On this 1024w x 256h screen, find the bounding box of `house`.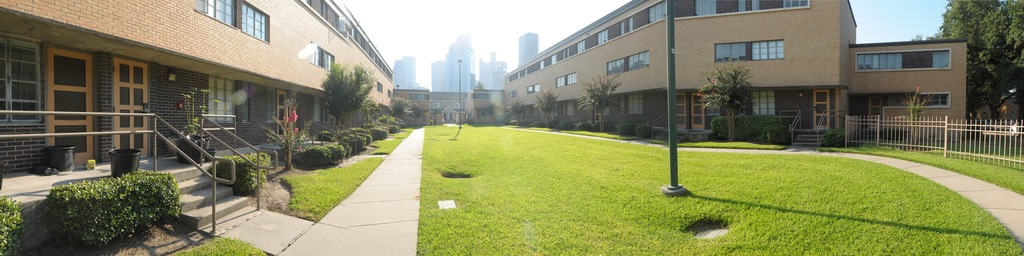
Bounding box: {"x1": 0, "y1": 0, "x2": 394, "y2": 202}.
